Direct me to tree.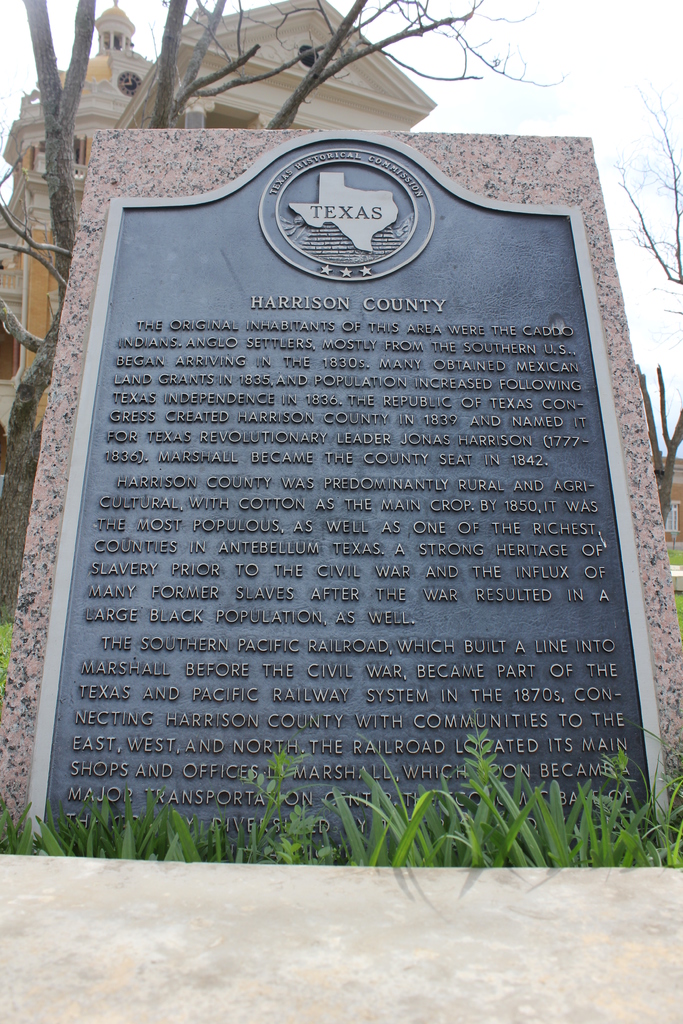
Direction: box=[0, 0, 682, 826].
